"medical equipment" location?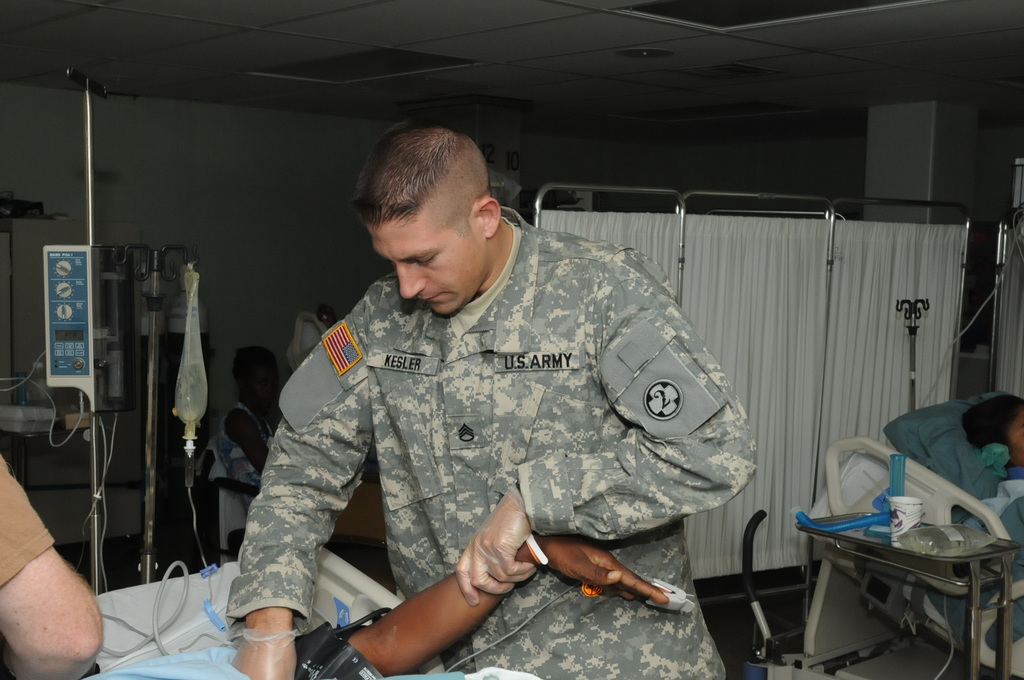
(x1=291, y1=607, x2=393, y2=679)
